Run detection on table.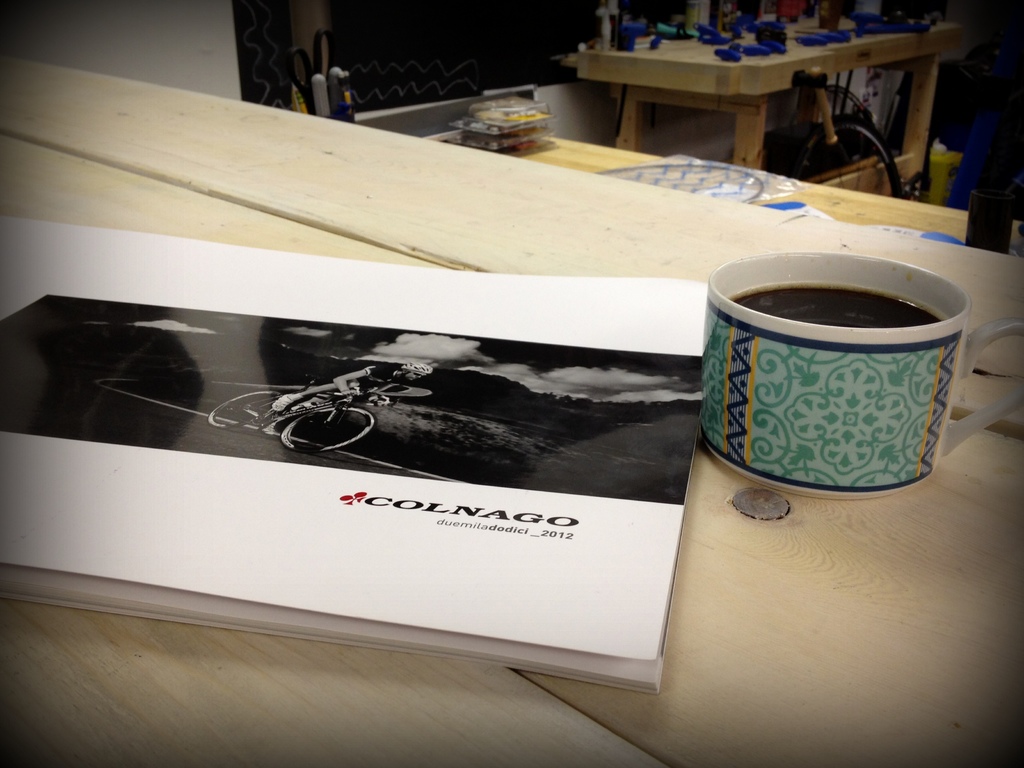
Result: region(0, 56, 1023, 767).
